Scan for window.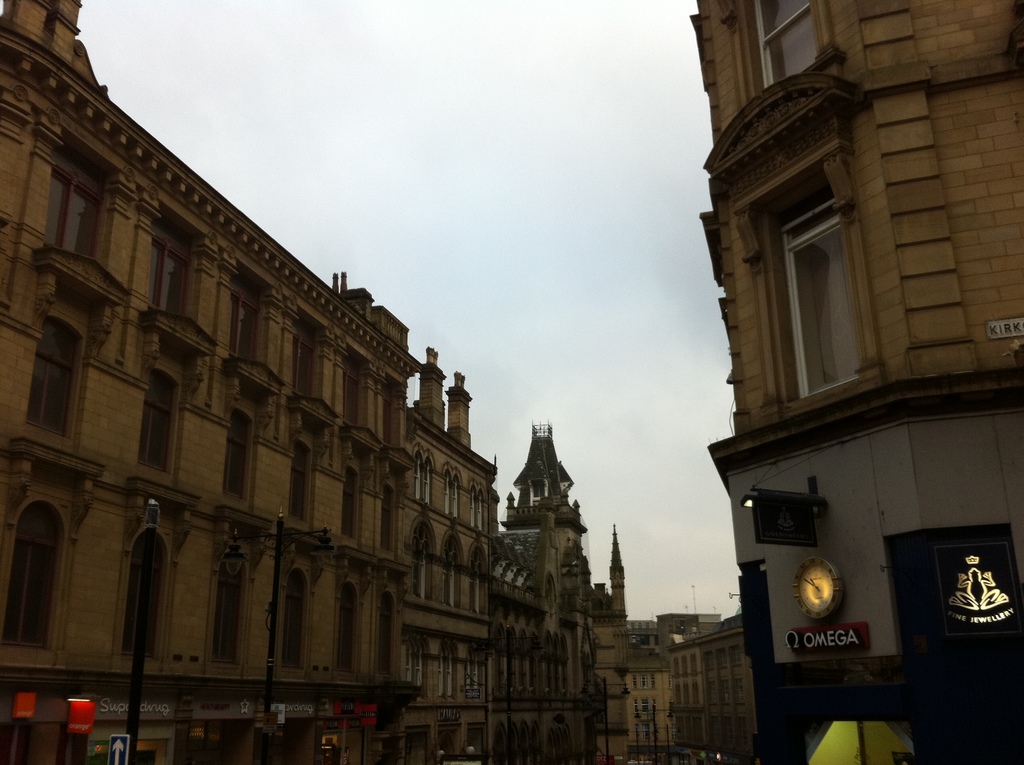
Scan result: detection(226, 258, 269, 364).
